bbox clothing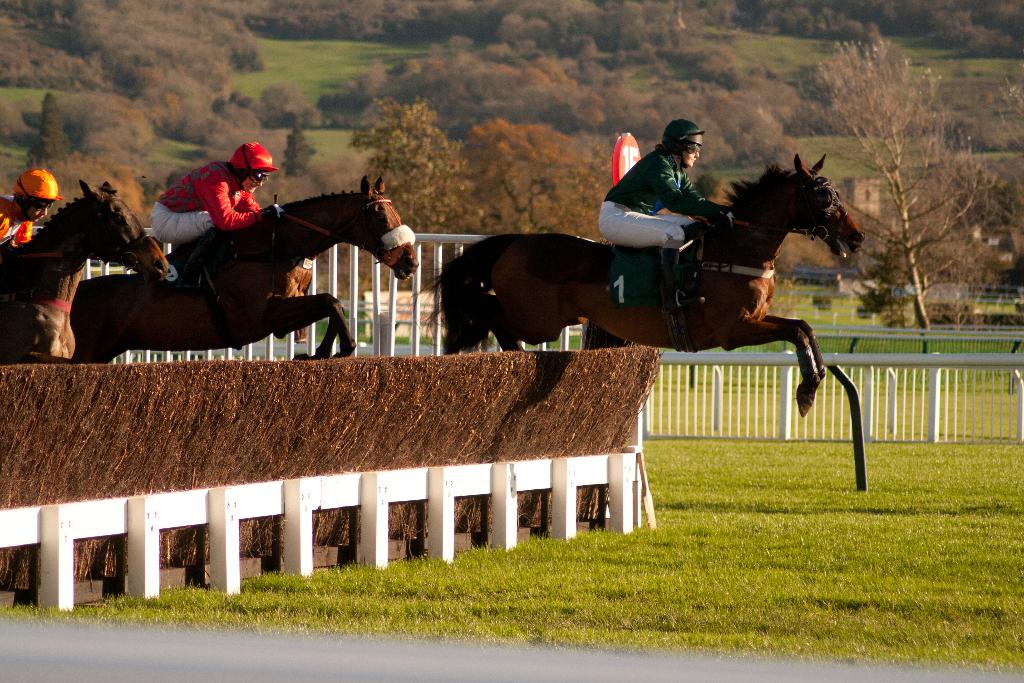
(x1=0, y1=192, x2=29, y2=250)
